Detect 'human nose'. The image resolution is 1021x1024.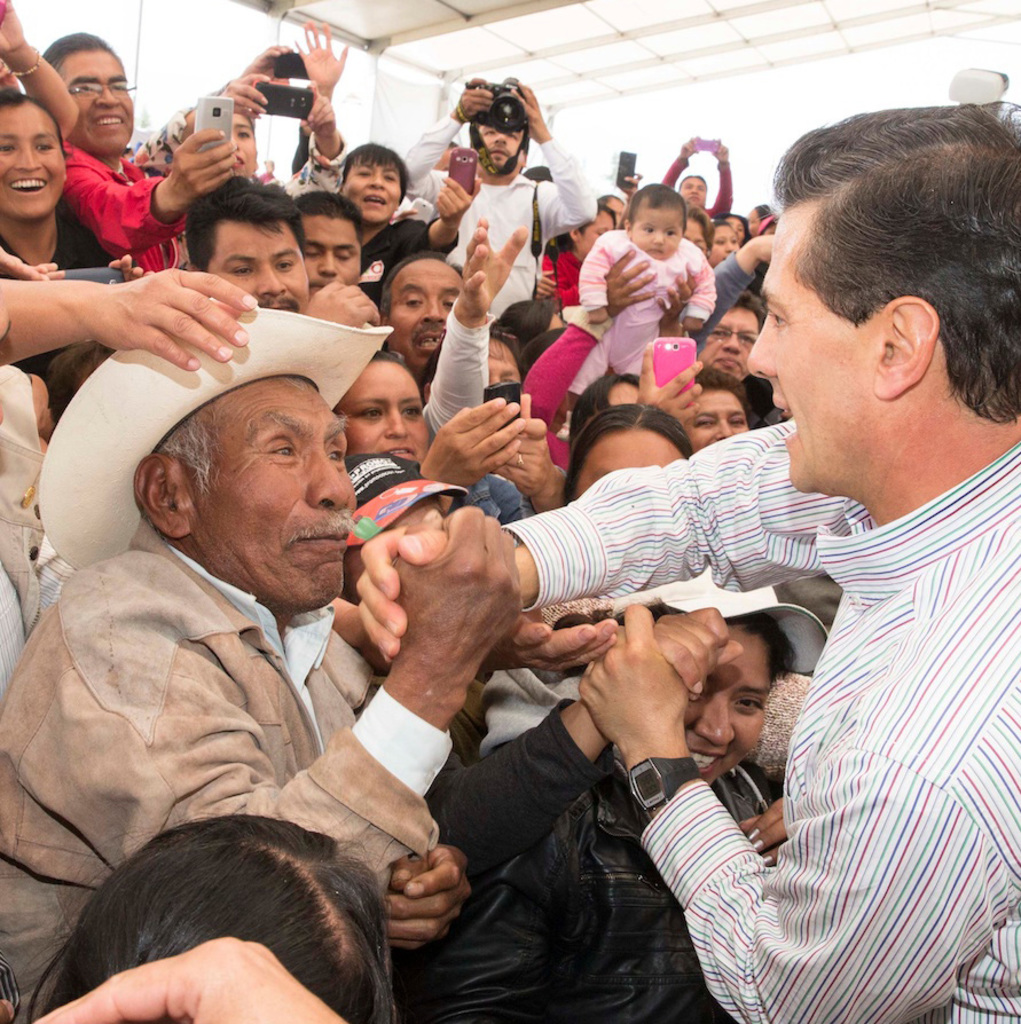
x1=652, y1=234, x2=663, y2=244.
